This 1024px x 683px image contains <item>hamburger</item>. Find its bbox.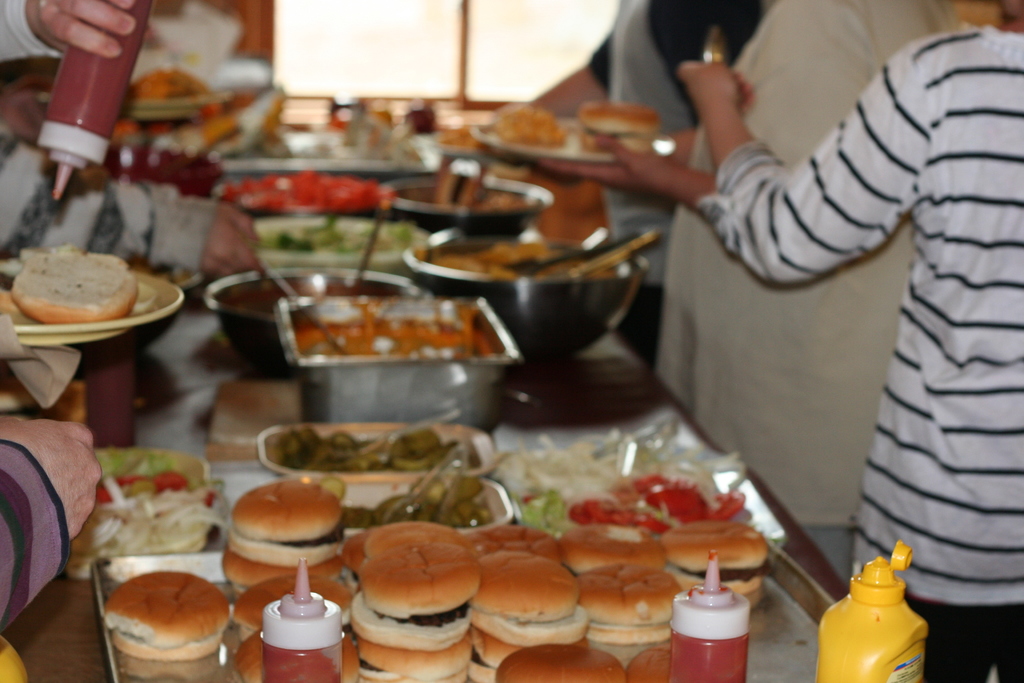
576:554:685:632.
